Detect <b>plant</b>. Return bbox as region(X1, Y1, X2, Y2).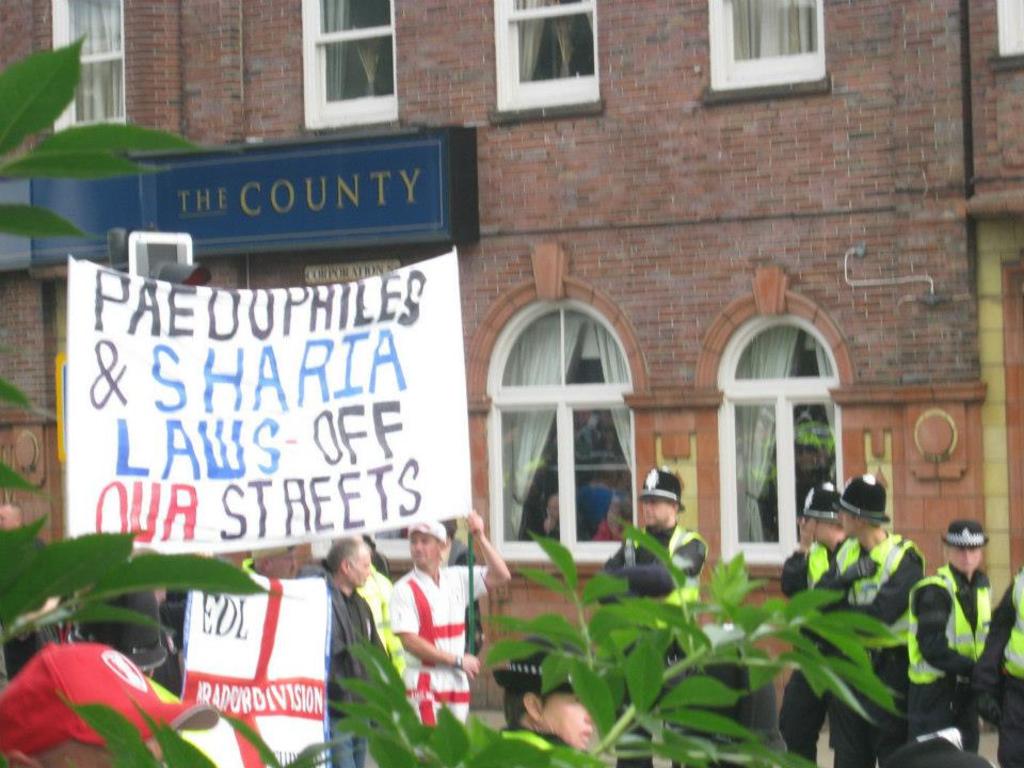
region(0, 35, 892, 767).
